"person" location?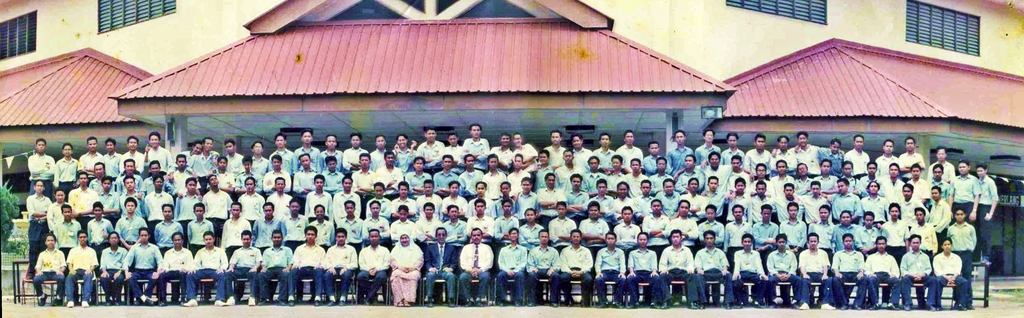
locate(557, 150, 580, 189)
